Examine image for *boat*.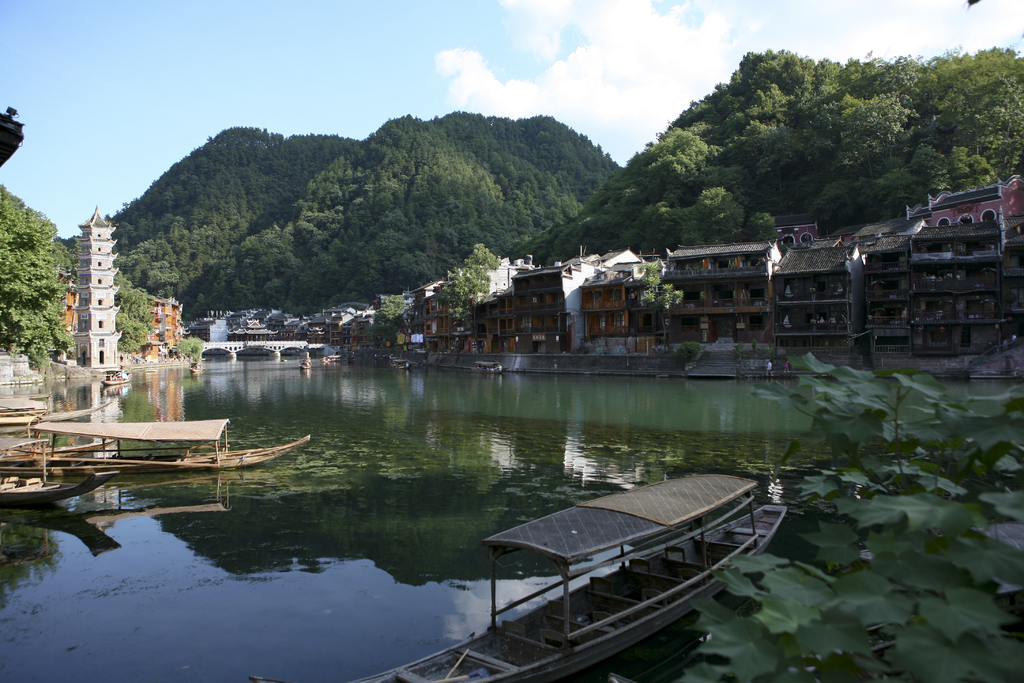
Examination result: [391,359,416,370].
